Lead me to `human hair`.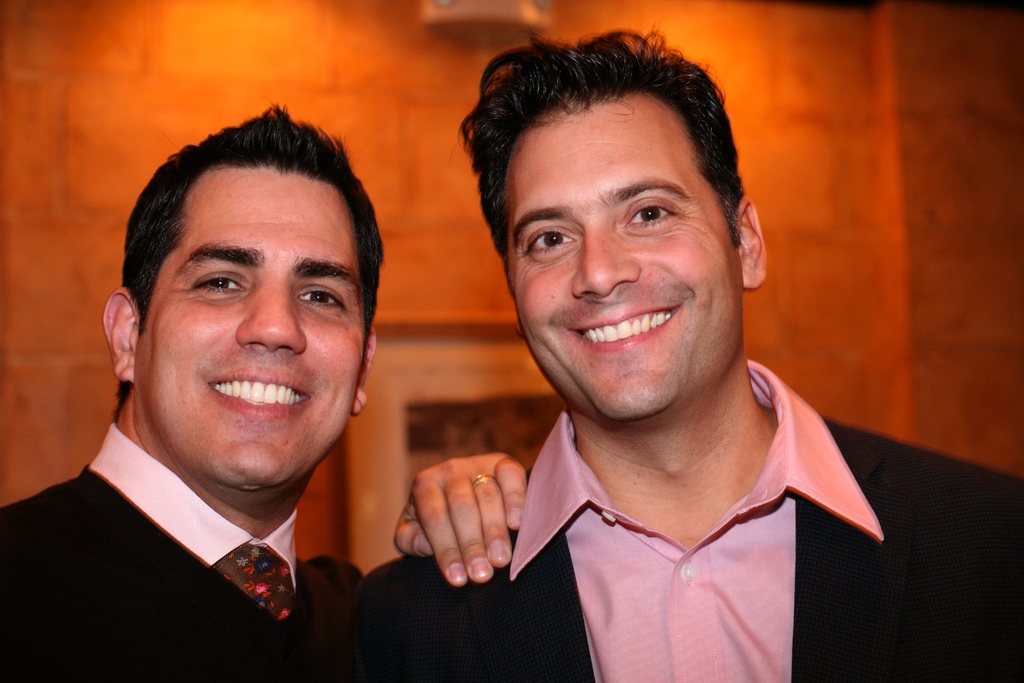
Lead to {"left": 447, "top": 26, "right": 746, "bottom": 295}.
